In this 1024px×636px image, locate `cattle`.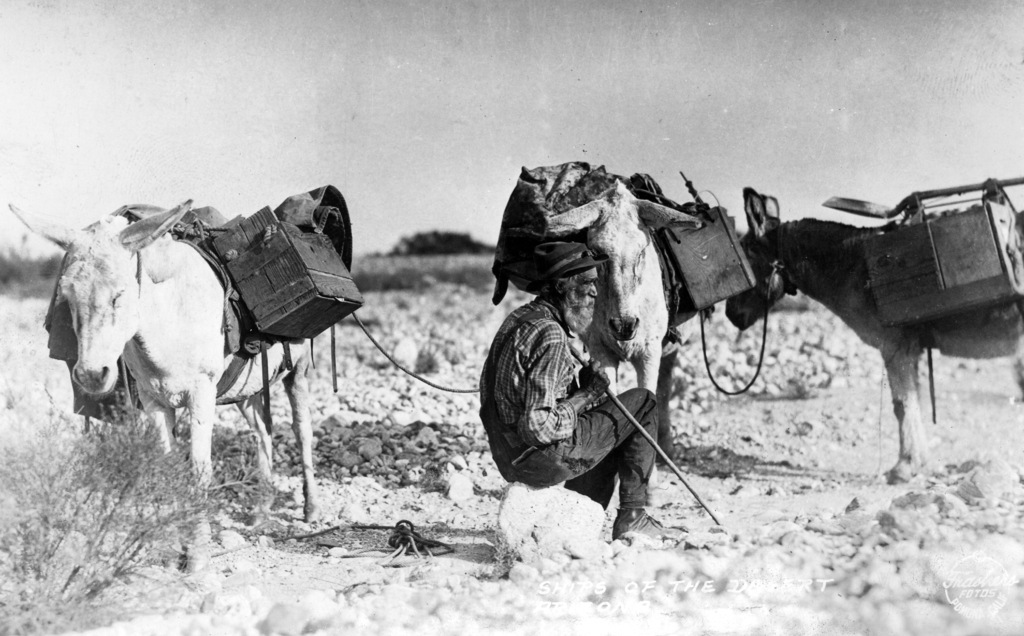
Bounding box: {"left": 2, "top": 195, "right": 319, "bottom": 573}.
